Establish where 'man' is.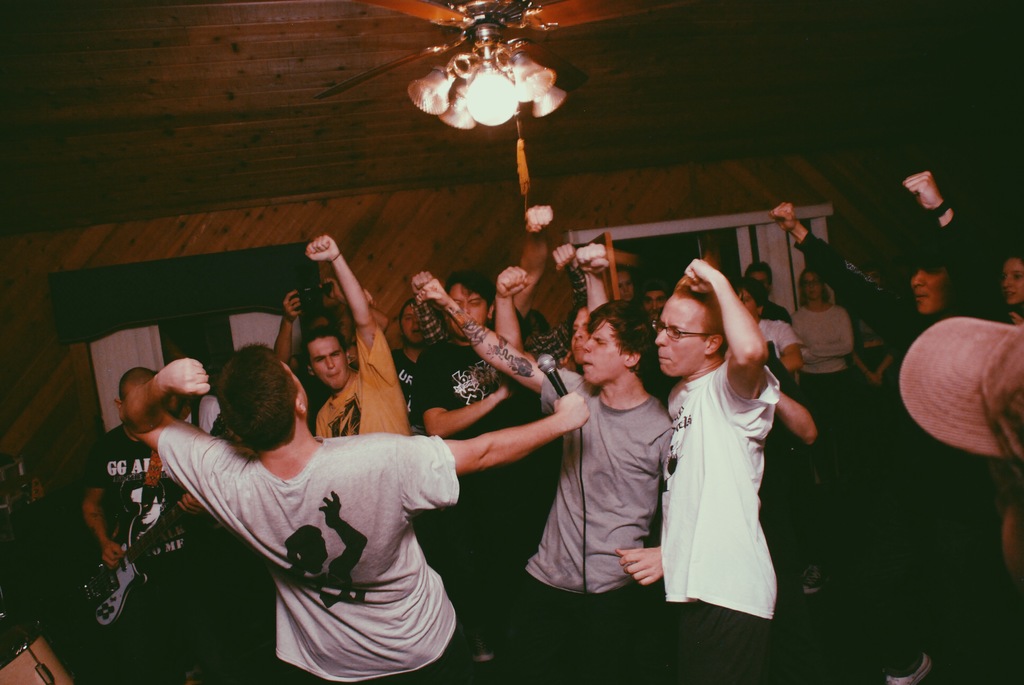
Established at box(398, 265, 554, 670).
